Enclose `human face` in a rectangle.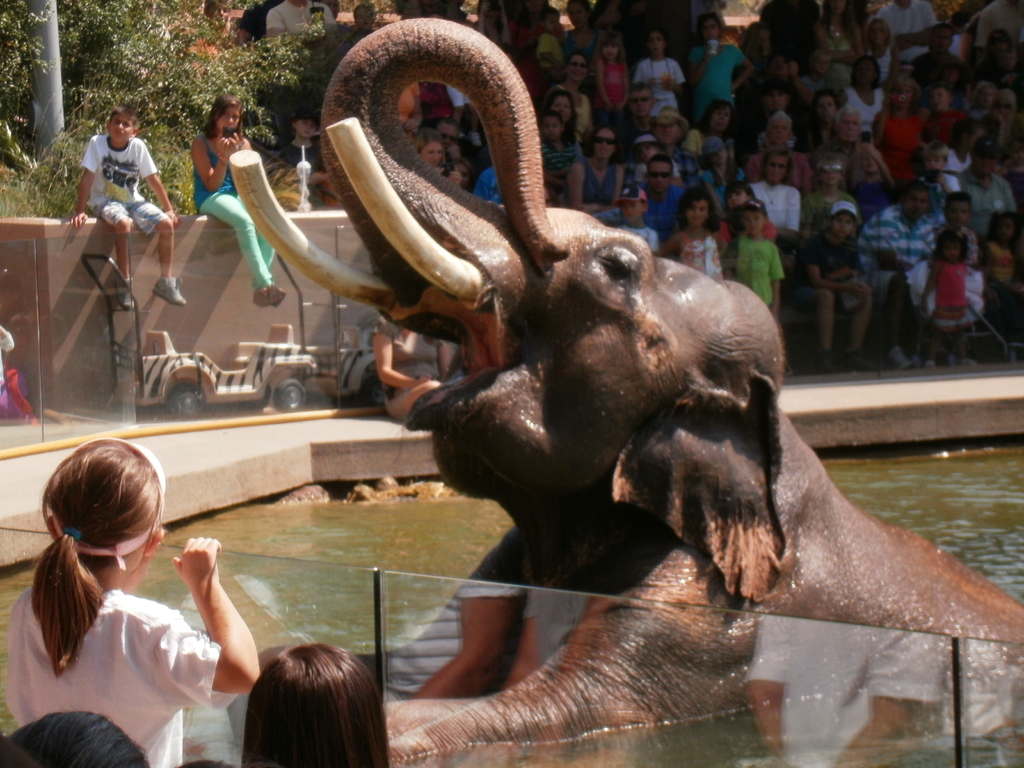
(550,97,572,120).
